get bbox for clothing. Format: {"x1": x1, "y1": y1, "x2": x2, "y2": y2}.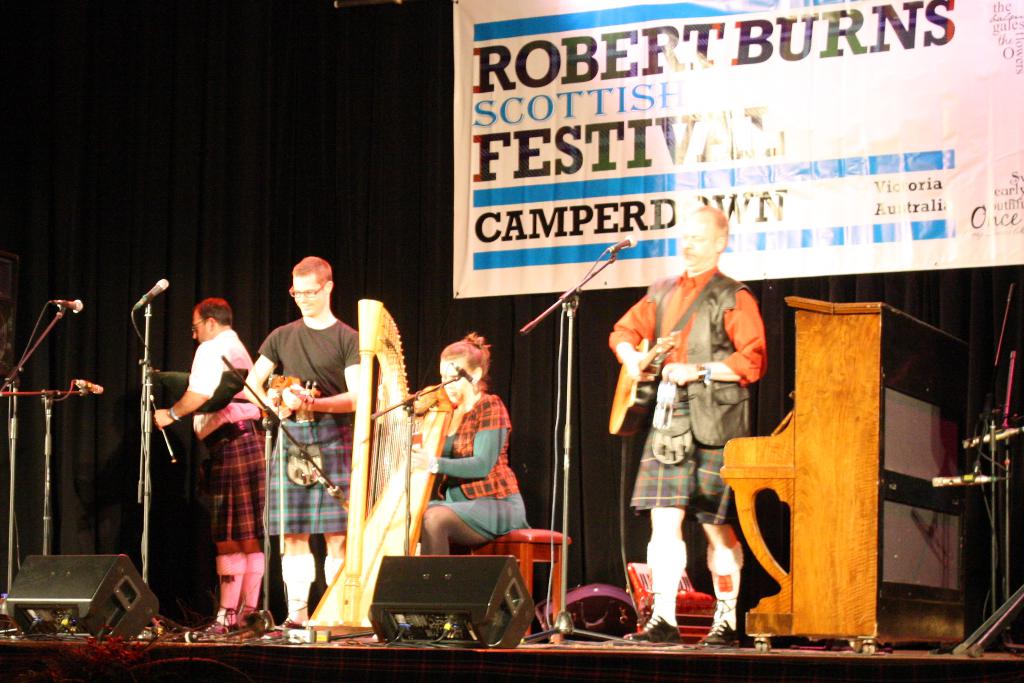
{"x1": 253, "y1": 314, "x2": 362, "y2": 540}.
